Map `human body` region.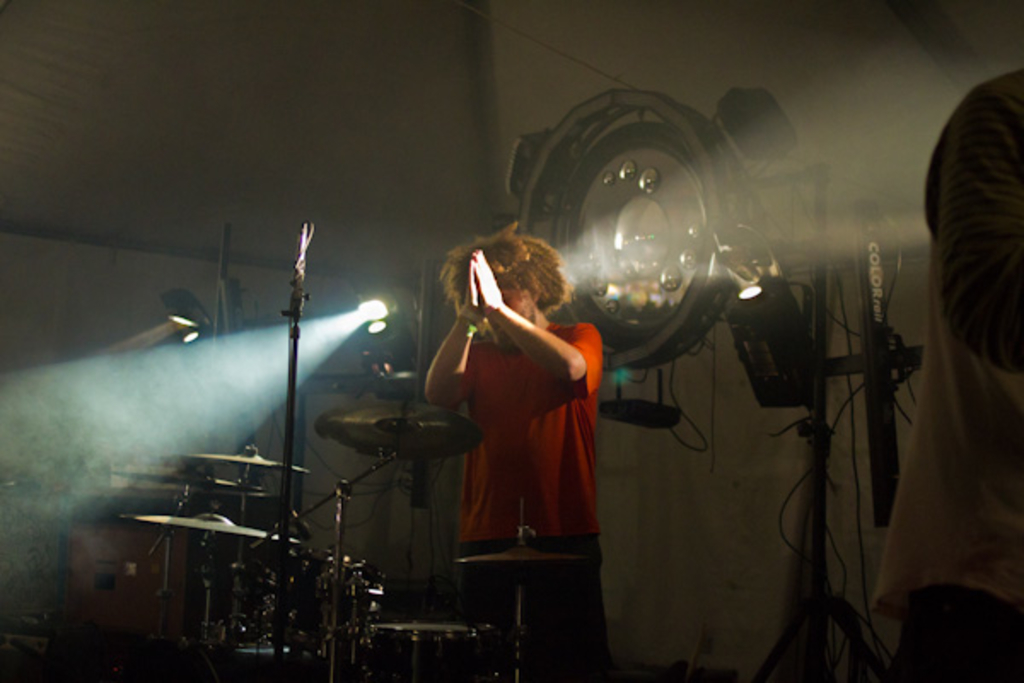
Mapped to <region>420, 248, 604, 674</region>.
